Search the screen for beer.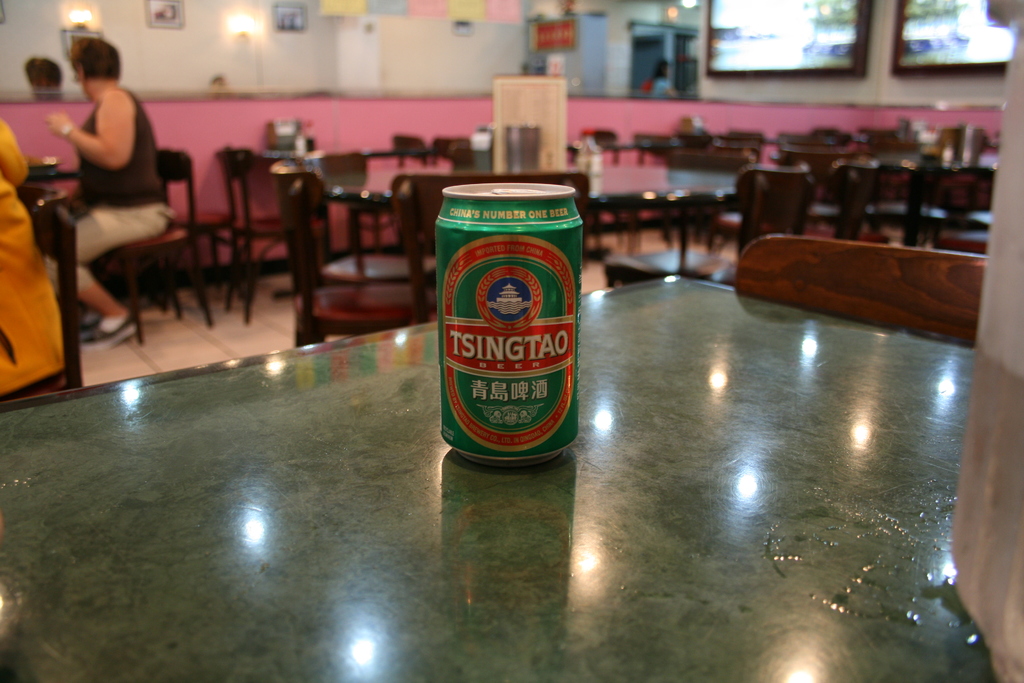
Found at <region>447, 183, 579, 465</region>.
